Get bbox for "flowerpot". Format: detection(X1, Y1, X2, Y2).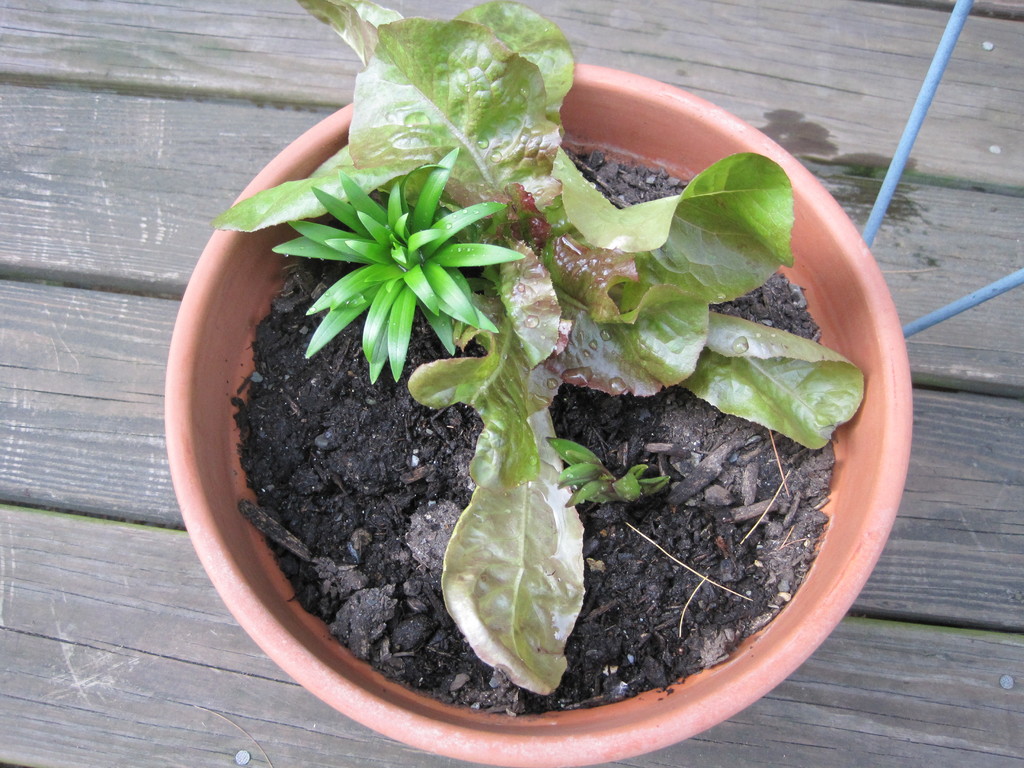
detection(220, 120, 904, 761).
